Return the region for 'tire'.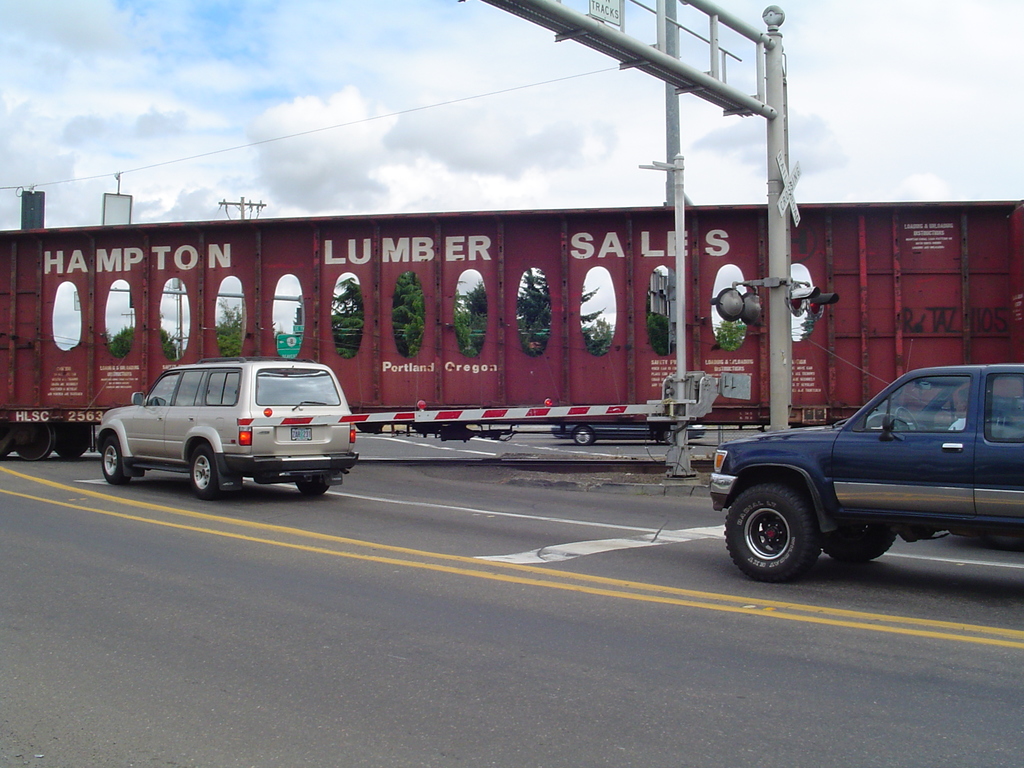
296, 482, 328, 498.
